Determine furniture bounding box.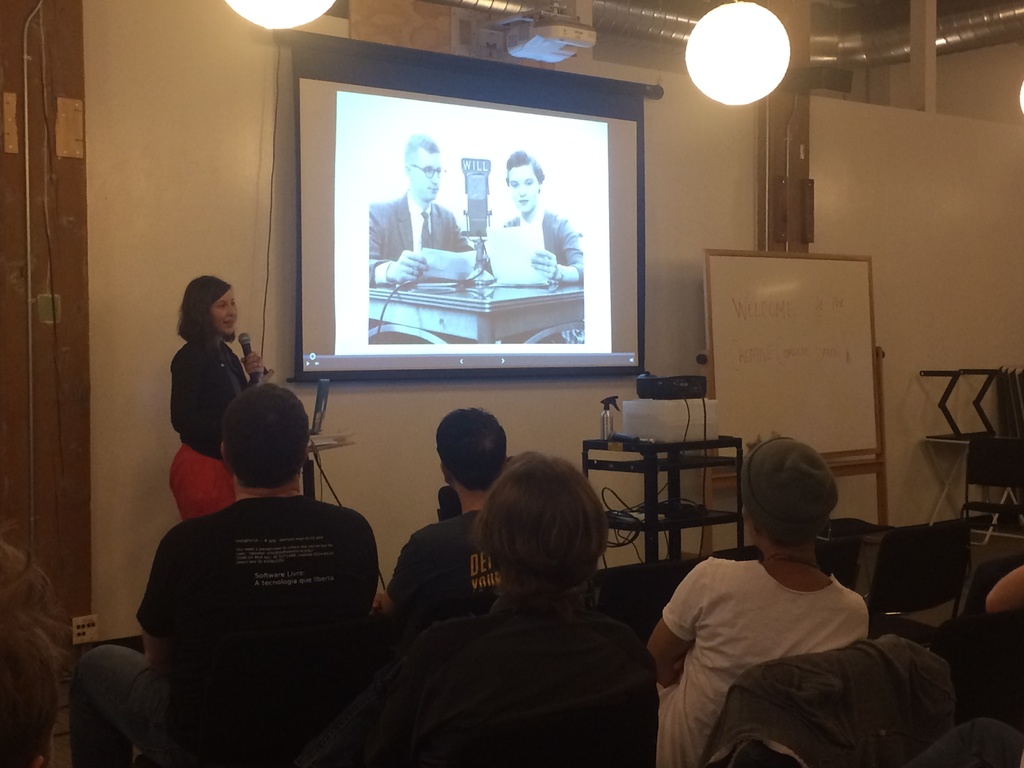
Determined: BBox(0, 511, 1023, 767).
